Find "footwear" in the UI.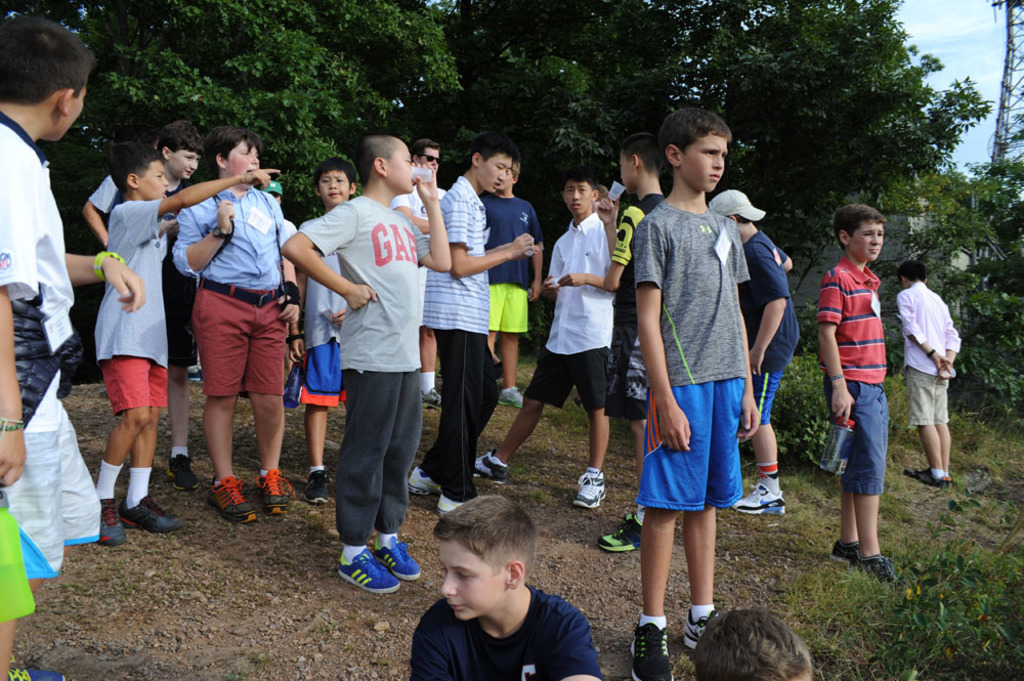
UI element at x1=857, y1=544, x2=901, y2=582.
